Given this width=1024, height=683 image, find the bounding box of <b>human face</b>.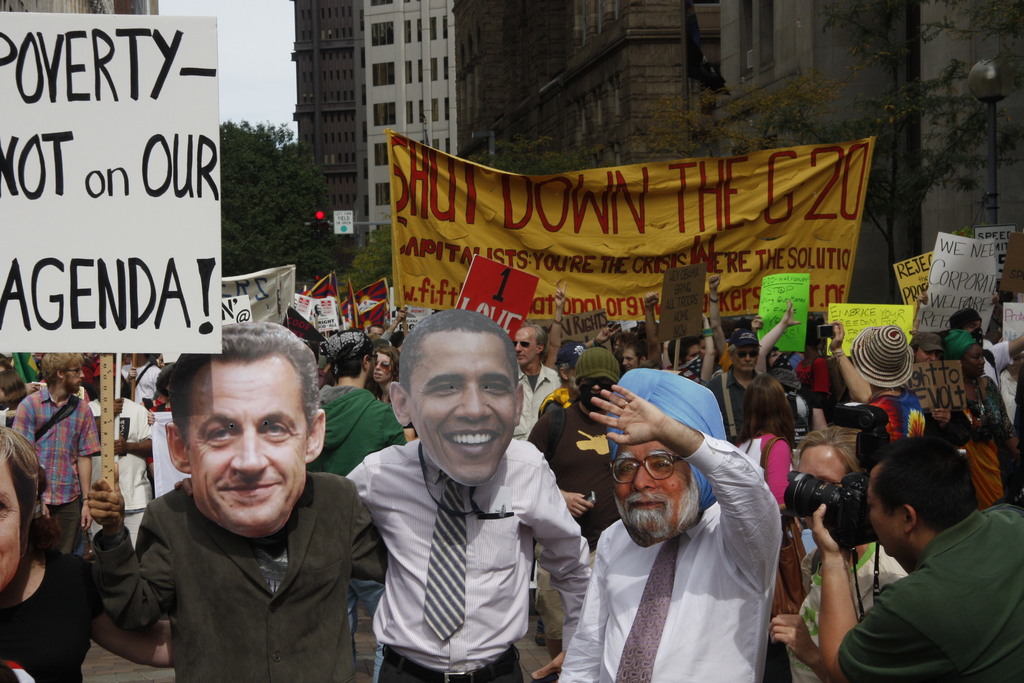
566 367 575 390.
